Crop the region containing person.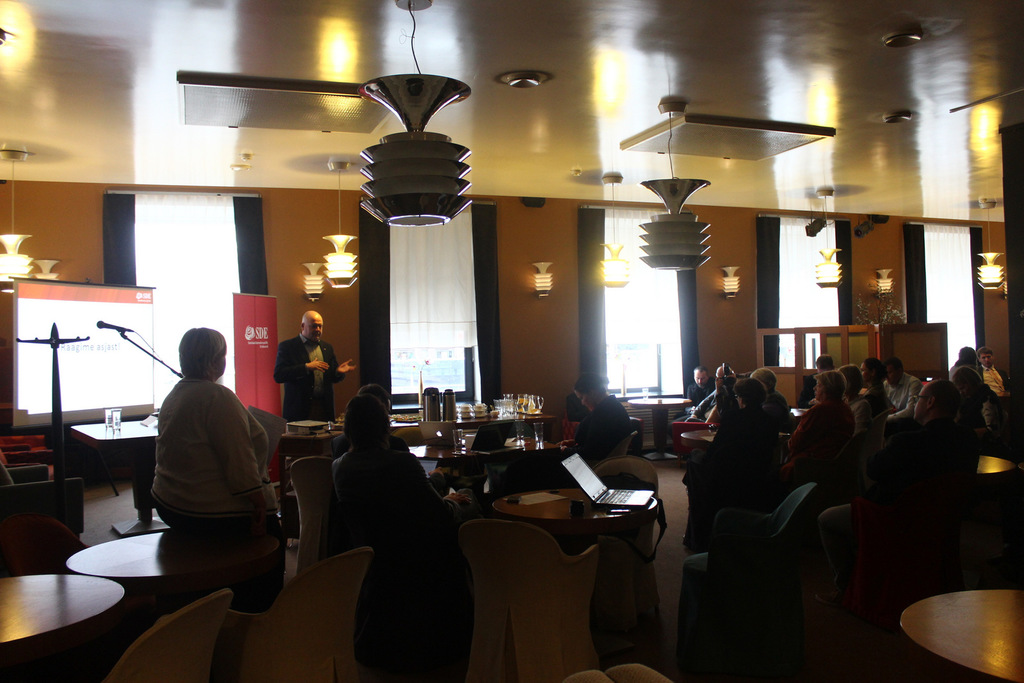
Crop region: BBox(271, 307, 360, 435).
